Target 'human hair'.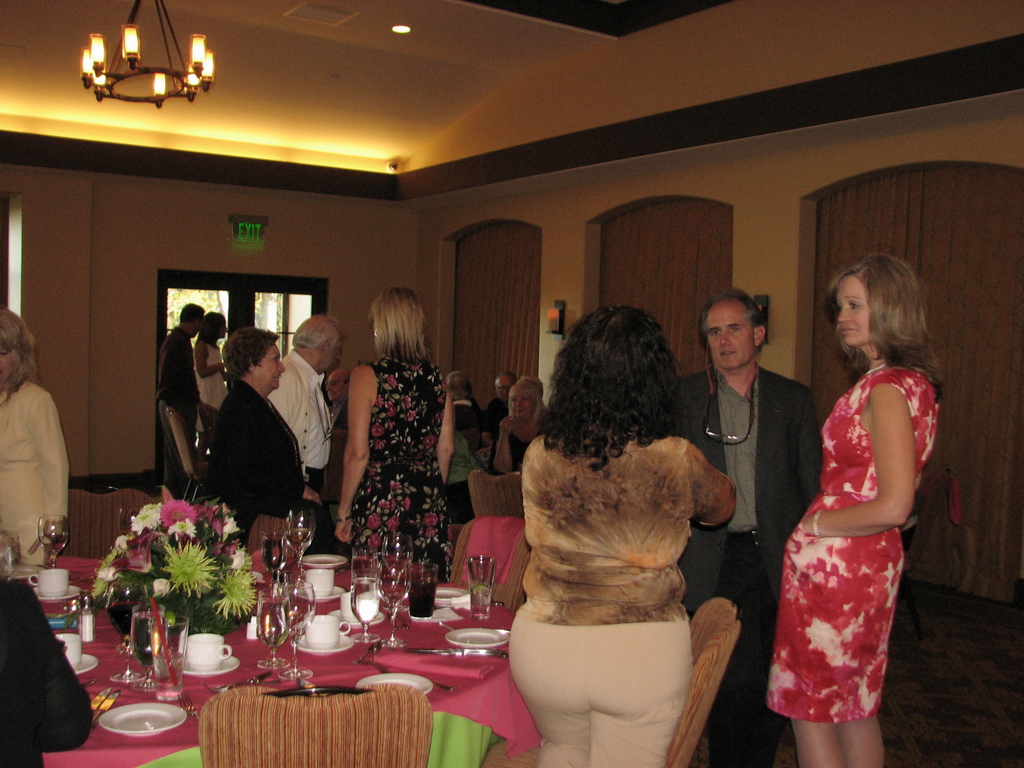
Target region: 218 321 276 393.
